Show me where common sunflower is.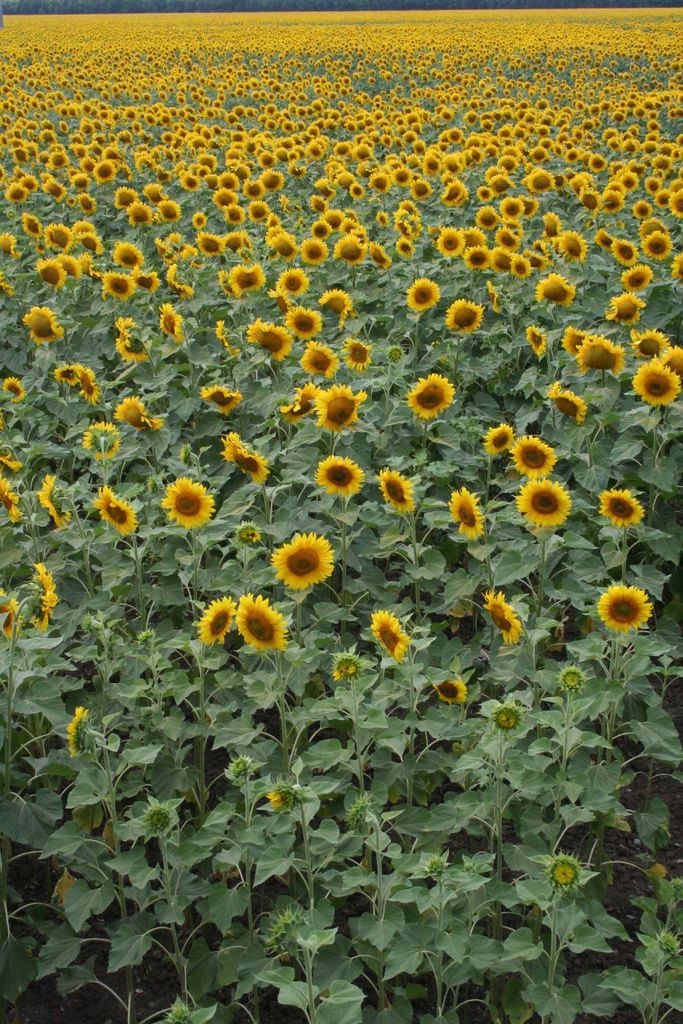
common sunflower is at (292,299,318,344).
